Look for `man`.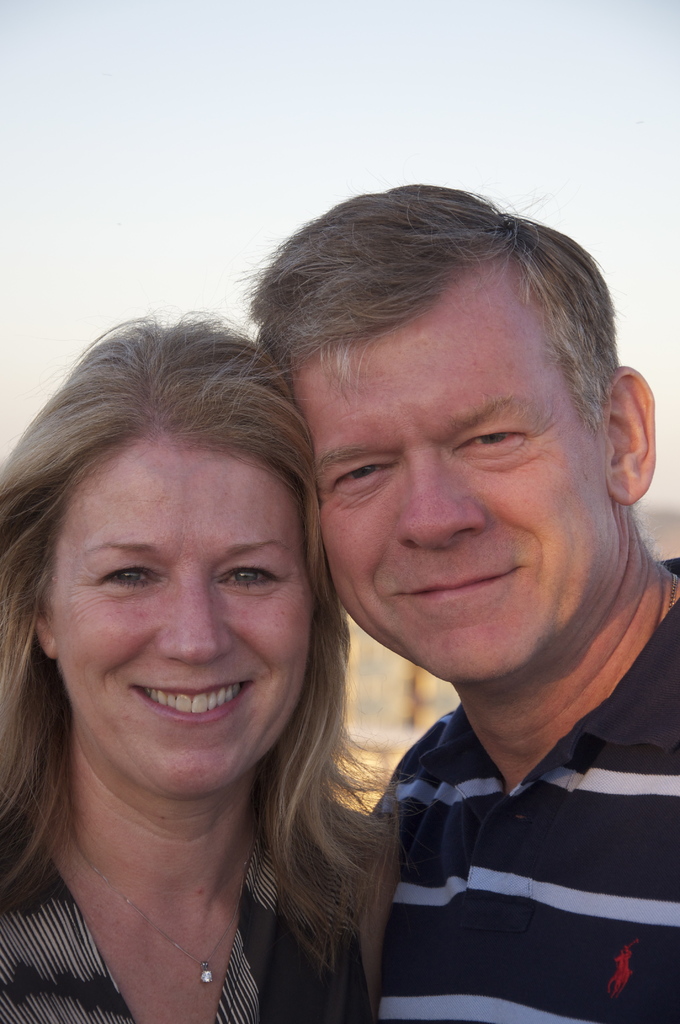
Found: rect(224, 201, 679, 1016).
